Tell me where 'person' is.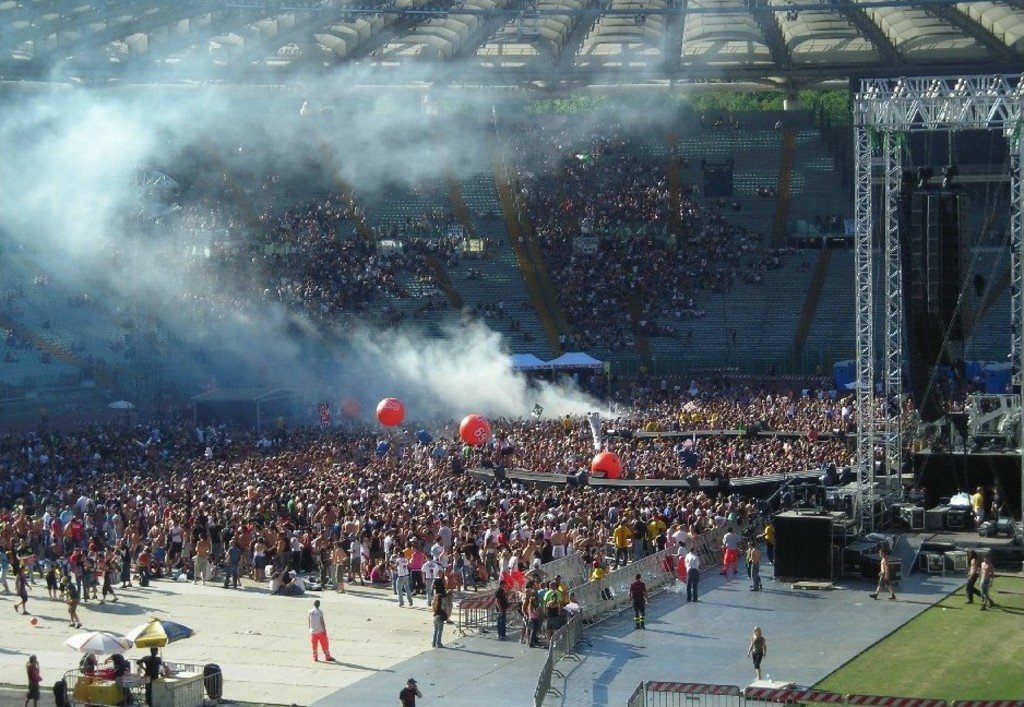
'person' is at left=528, top=597, right=543, bottom=647.
